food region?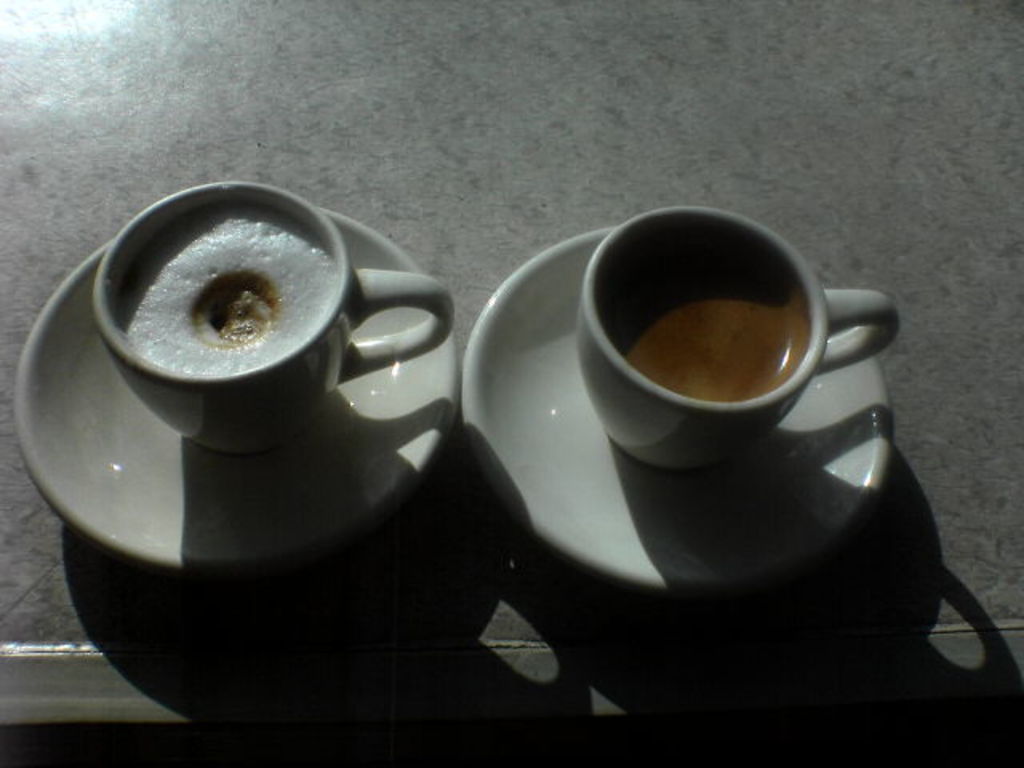
bbox(98, 198, 342, 395)
